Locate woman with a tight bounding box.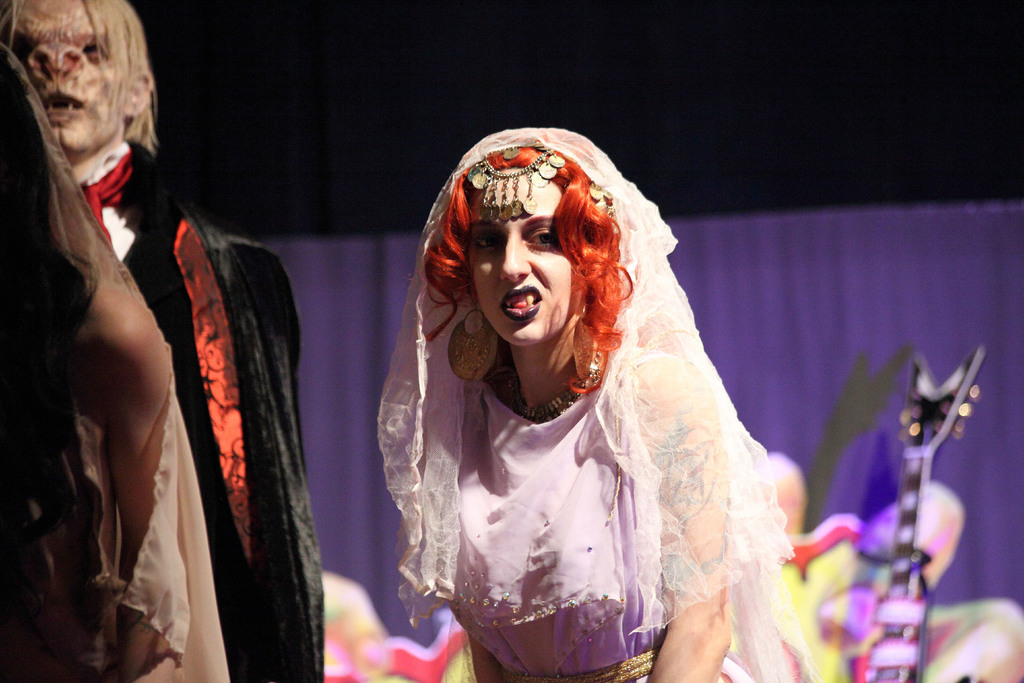
{"left": 367, "top": 118, "right": 815, "bottom": 660}.
